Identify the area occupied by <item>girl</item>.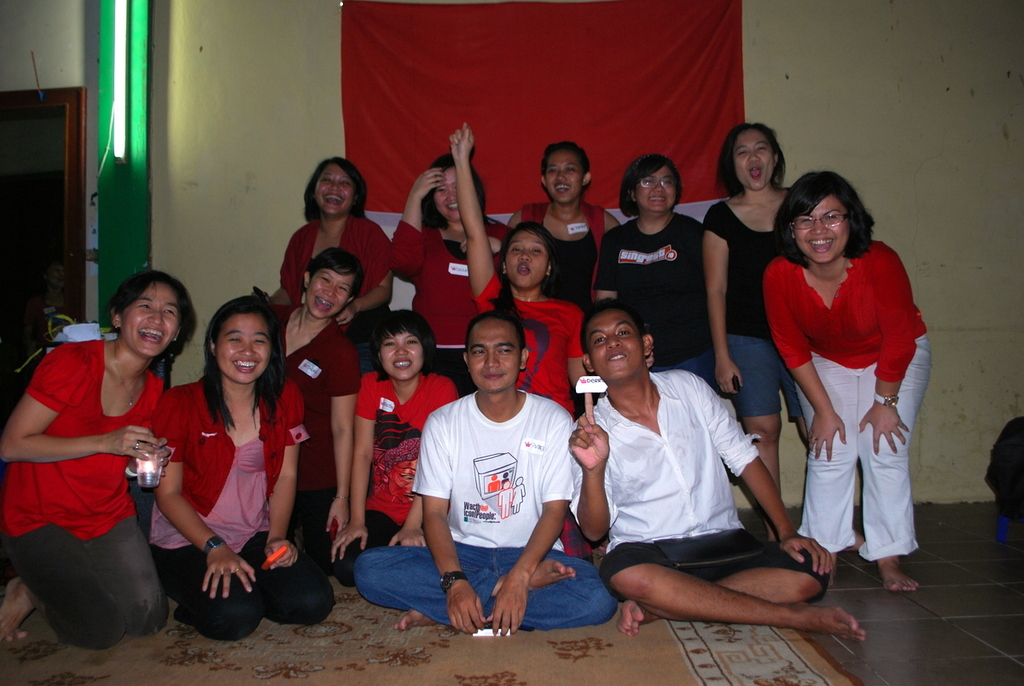
Area: 333:308:458:586.
